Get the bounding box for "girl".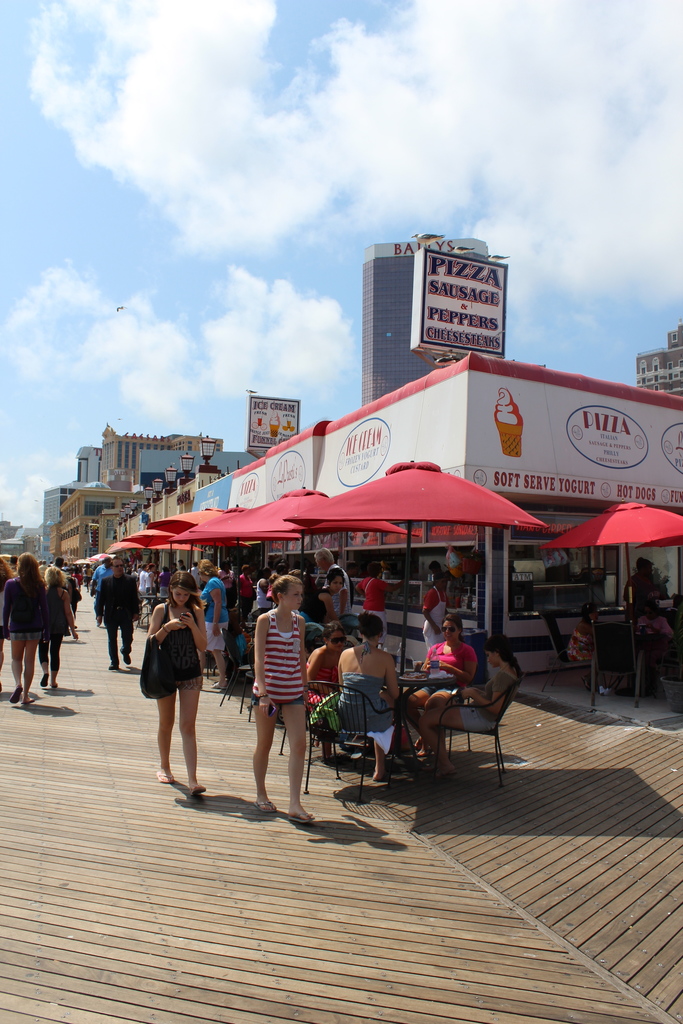
bbox(3, 547, 56, 705).
